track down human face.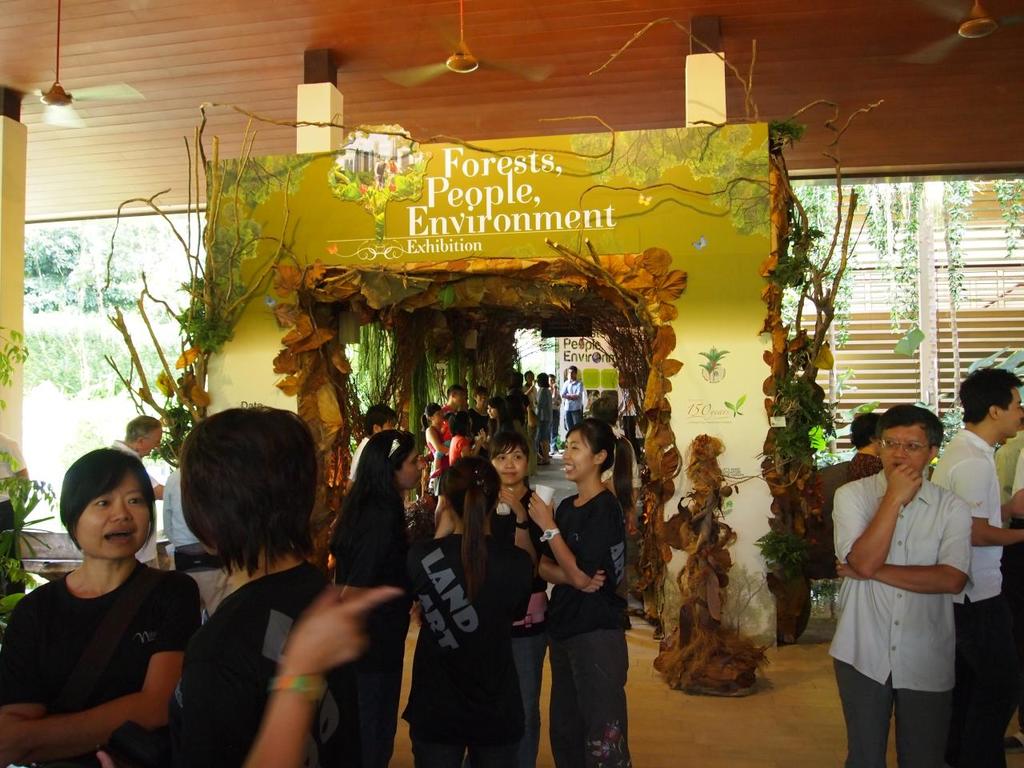
Tracked to 144:423:164:457.
